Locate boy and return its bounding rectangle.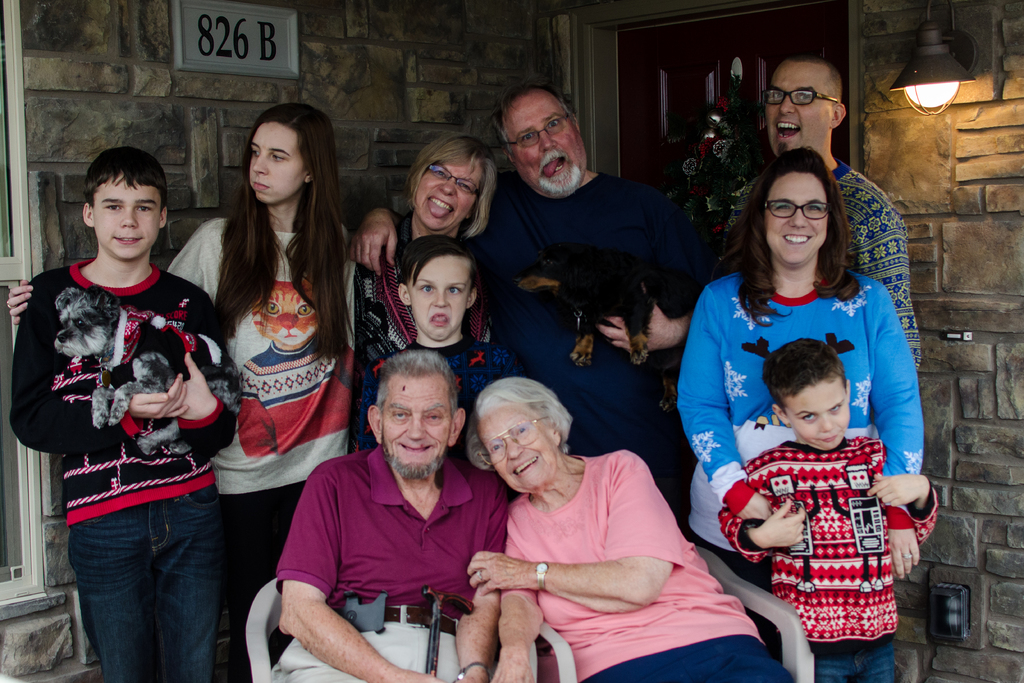
(694, 295, 913, 652).
